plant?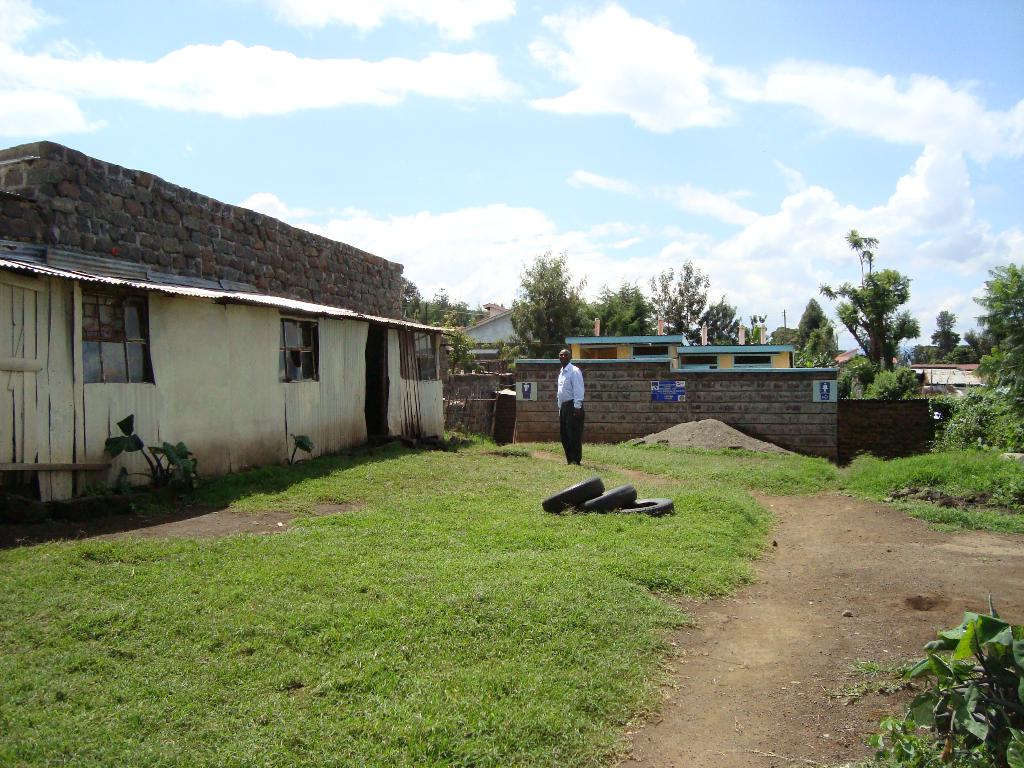
285, 435, 327, 471
